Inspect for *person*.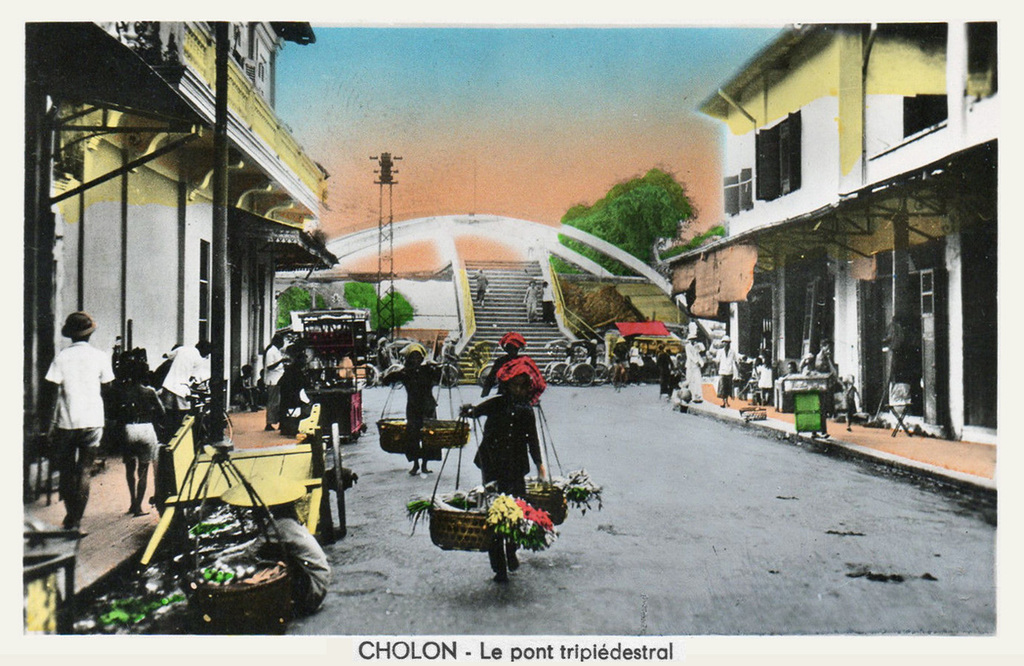
Inspection: <region>110, 354, 165, 512</region>.
